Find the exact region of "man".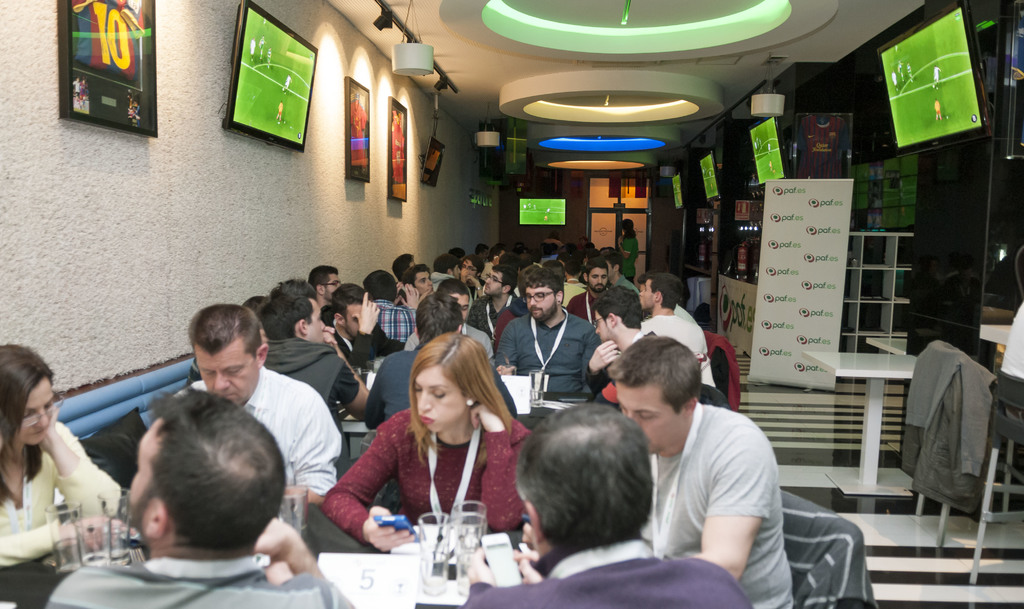
Exact region: pyautogui.locateOnScreen(495, 268, 598, 394).
